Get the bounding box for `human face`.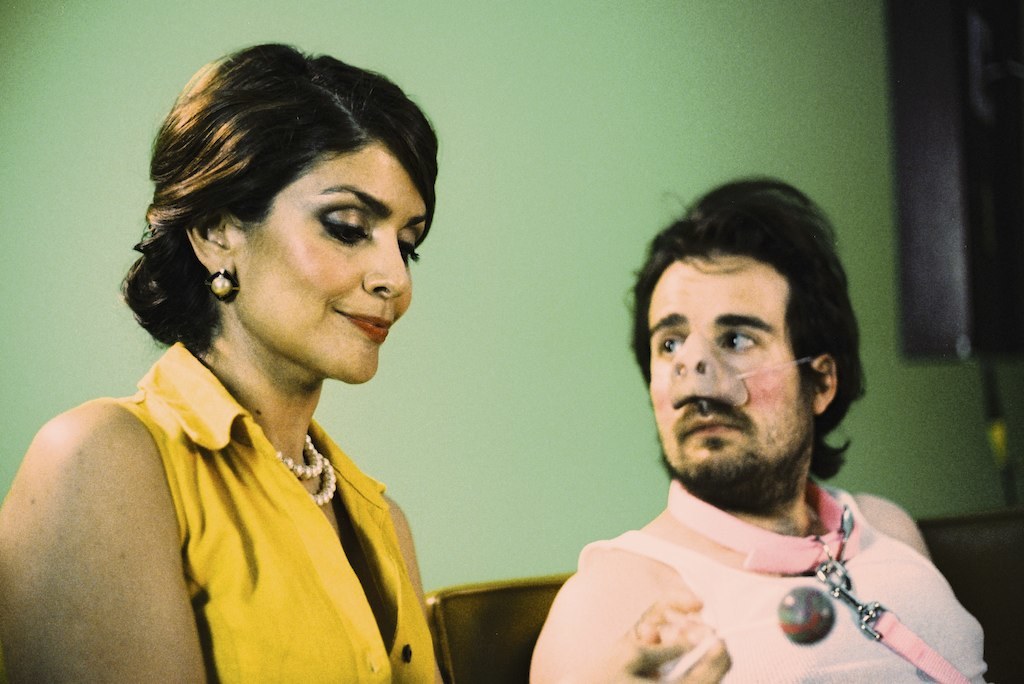
locate(647, 251, 815, 498).
